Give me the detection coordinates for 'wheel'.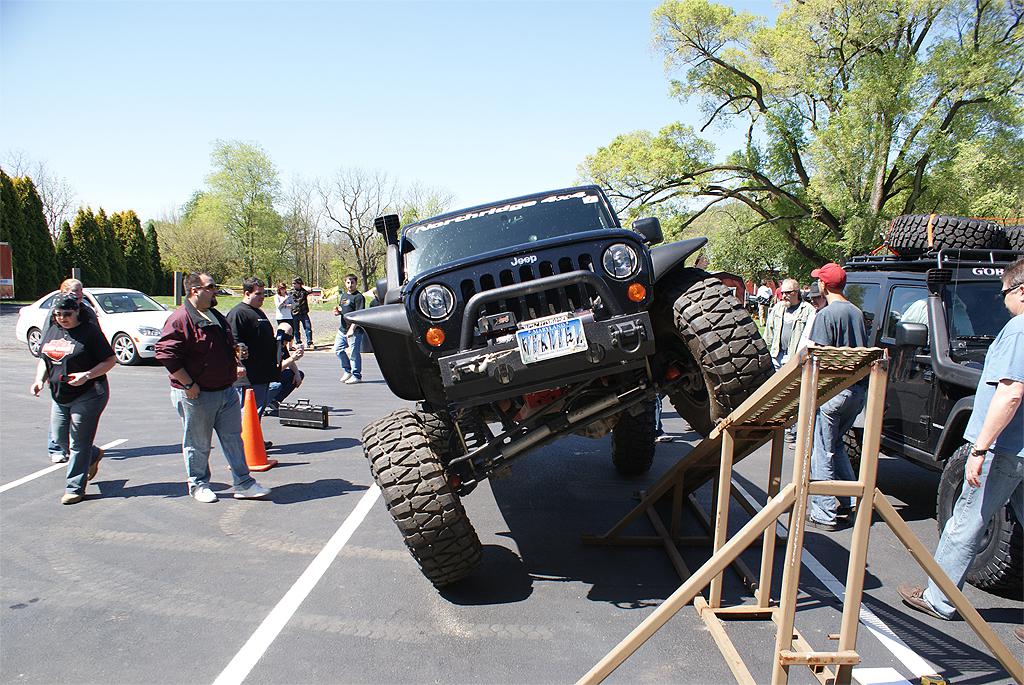
(left=363, top=406, right=485, bottom=593).
